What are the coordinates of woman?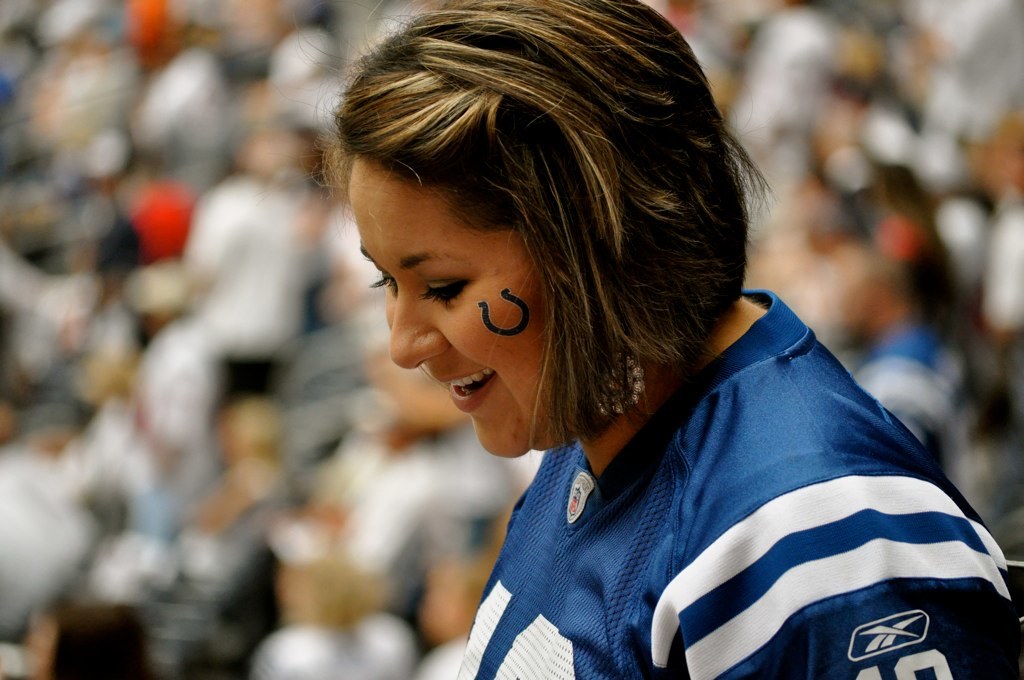
303 0 1023 679.
